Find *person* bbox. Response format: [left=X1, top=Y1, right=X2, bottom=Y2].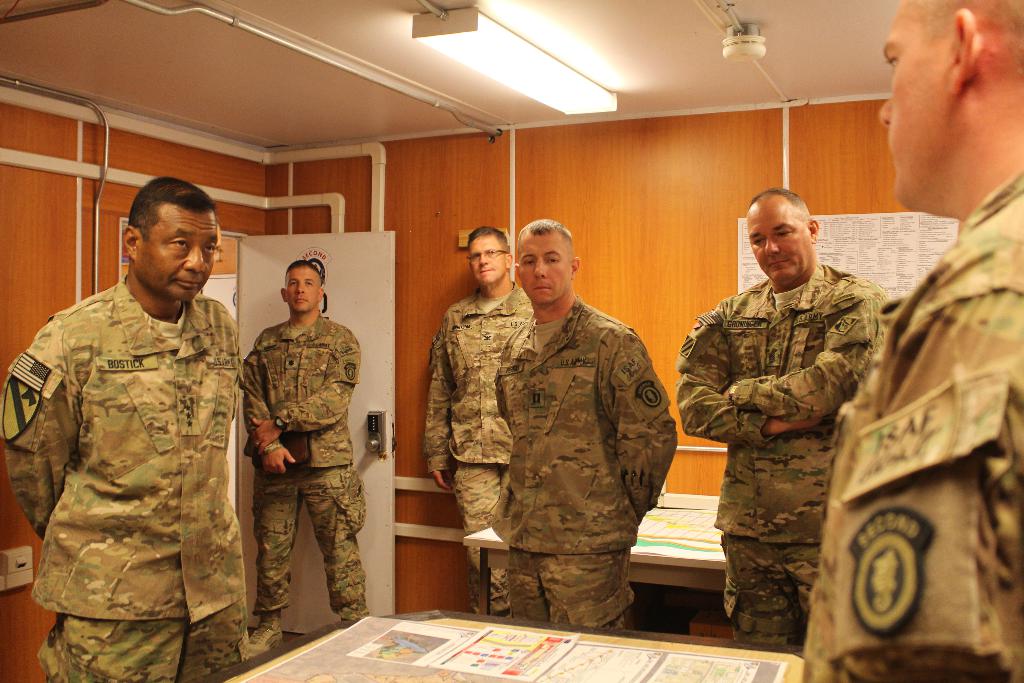
[left=239, top=259, right=369, bottom=657].
